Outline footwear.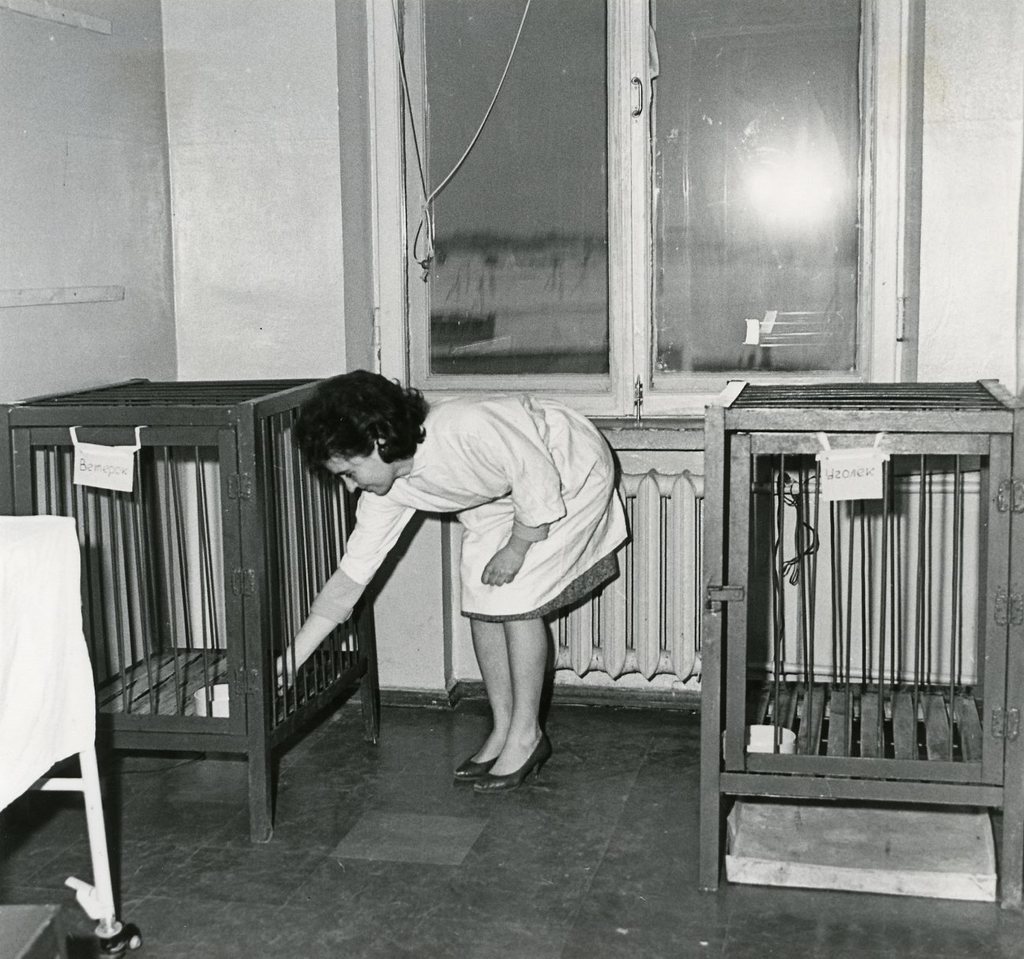
Outline: bbox=[451, 723, 502, 784].
